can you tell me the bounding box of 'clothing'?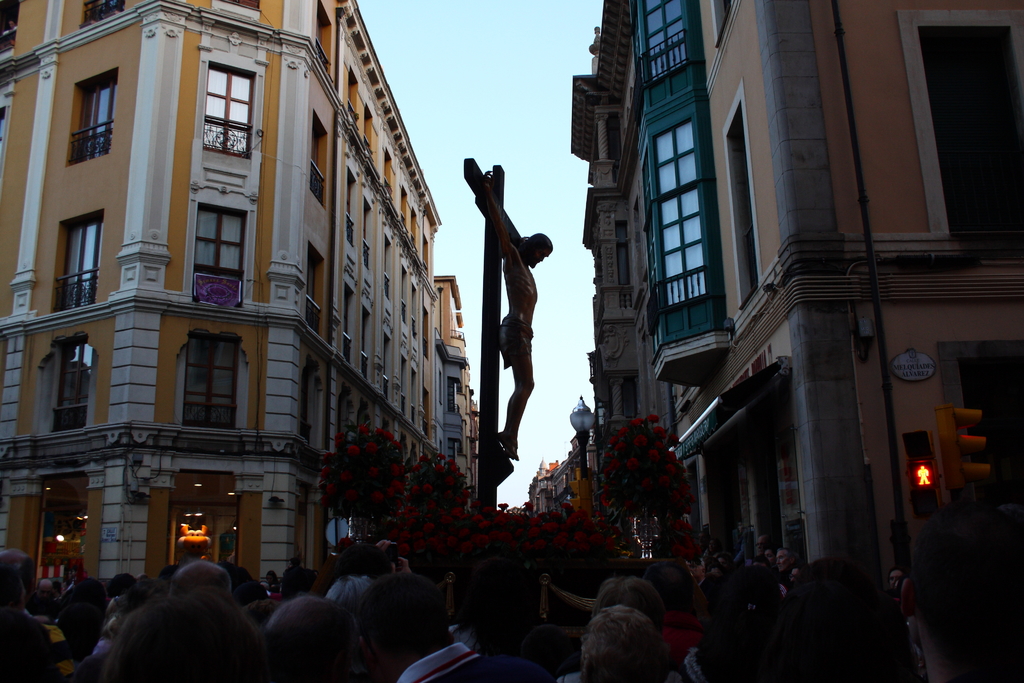
<box>492,313,532,370</box>.
